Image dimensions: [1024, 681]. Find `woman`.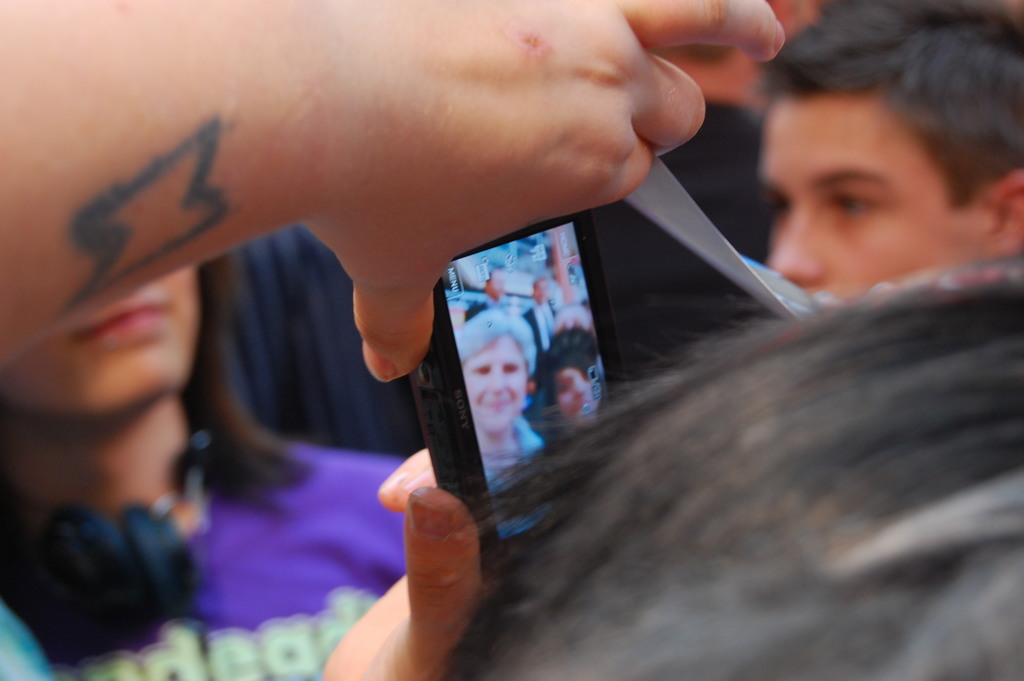
rect(0, 238, 414, 680).
